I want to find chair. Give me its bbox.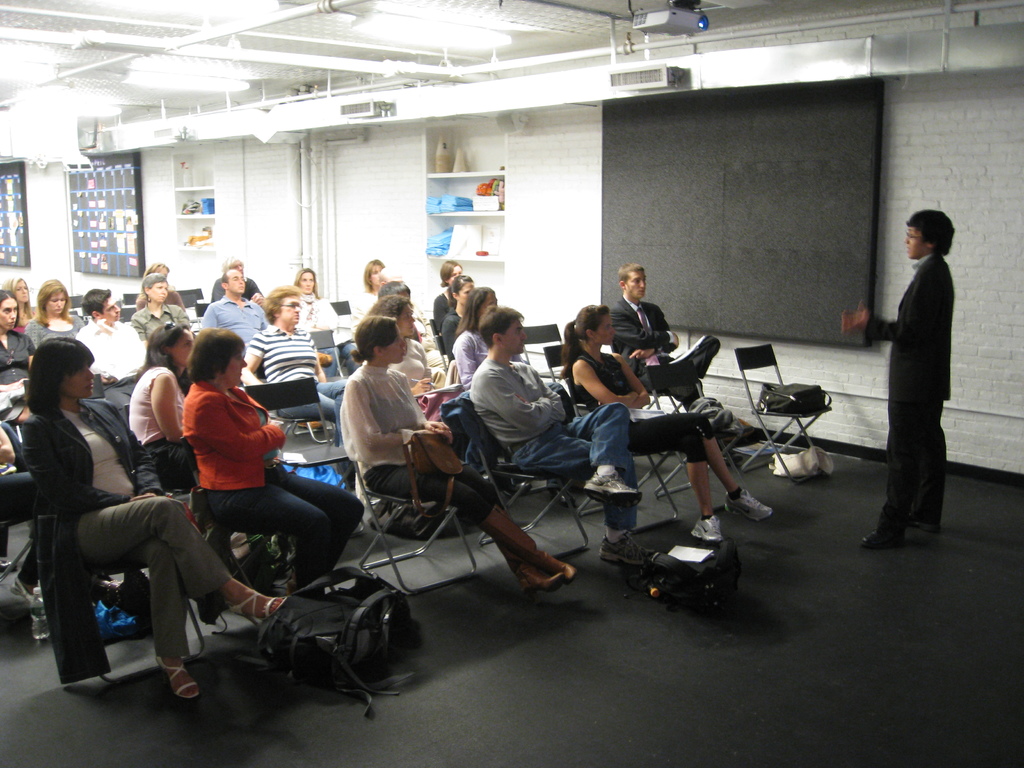
rect(26, 472, 207, 686).
